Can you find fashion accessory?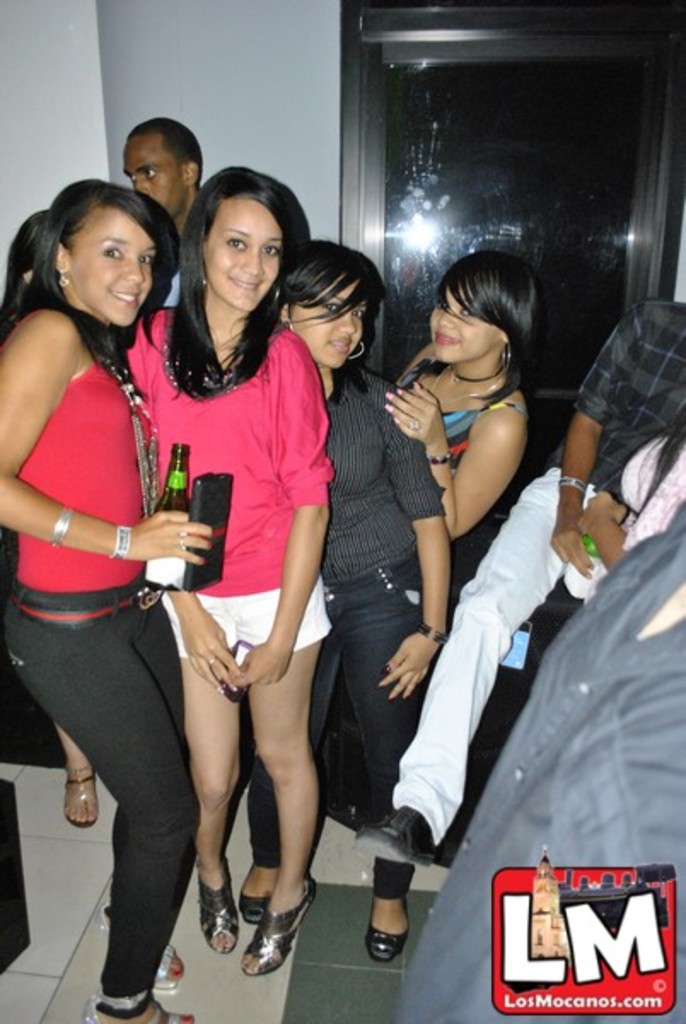
Yes, bounding box: locate(195, 882, 239, 957).
